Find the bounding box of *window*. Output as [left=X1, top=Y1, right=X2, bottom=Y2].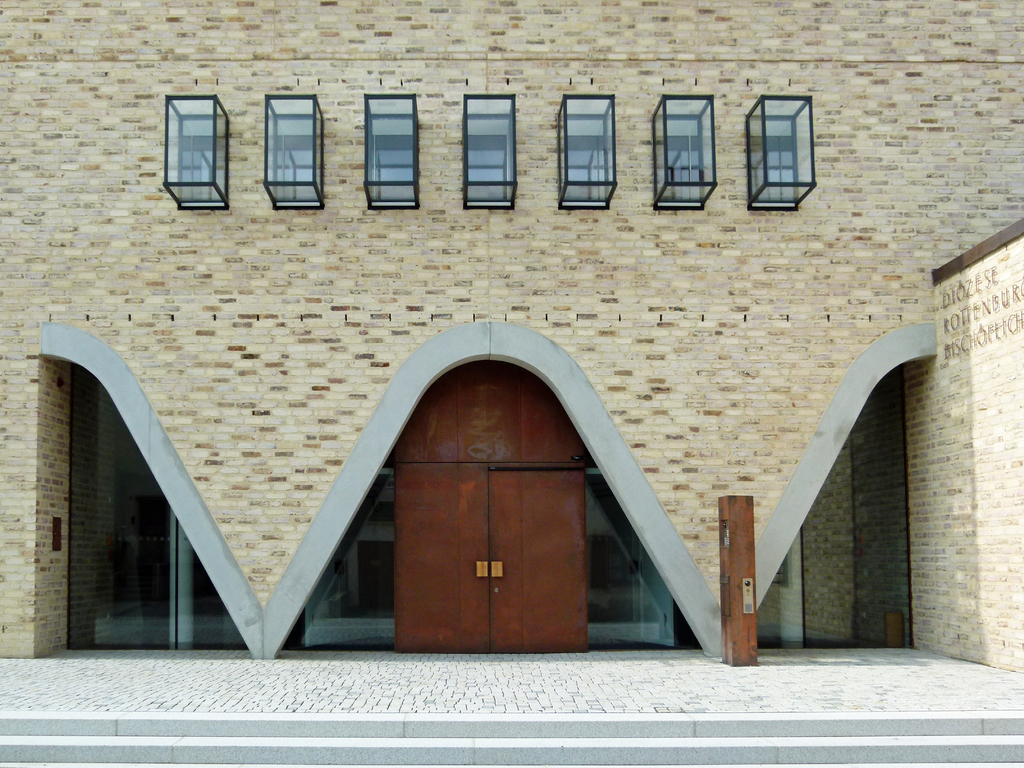
[left=366, top=91, right=426, bottom=209].
